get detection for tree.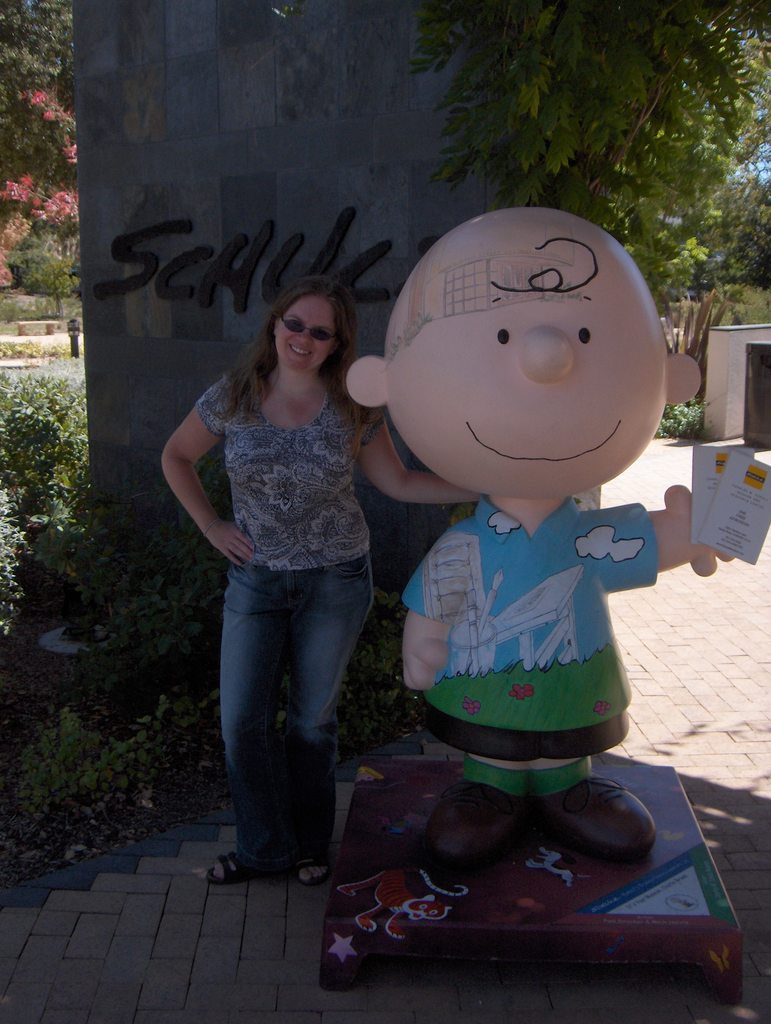
Detection: bbox(0, 92, 95, 285).
